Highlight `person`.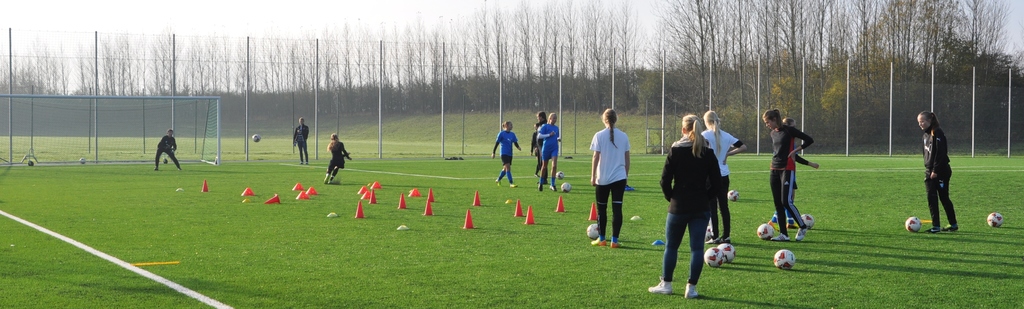
Highlighted region: box(540, 110, 564, 191).
